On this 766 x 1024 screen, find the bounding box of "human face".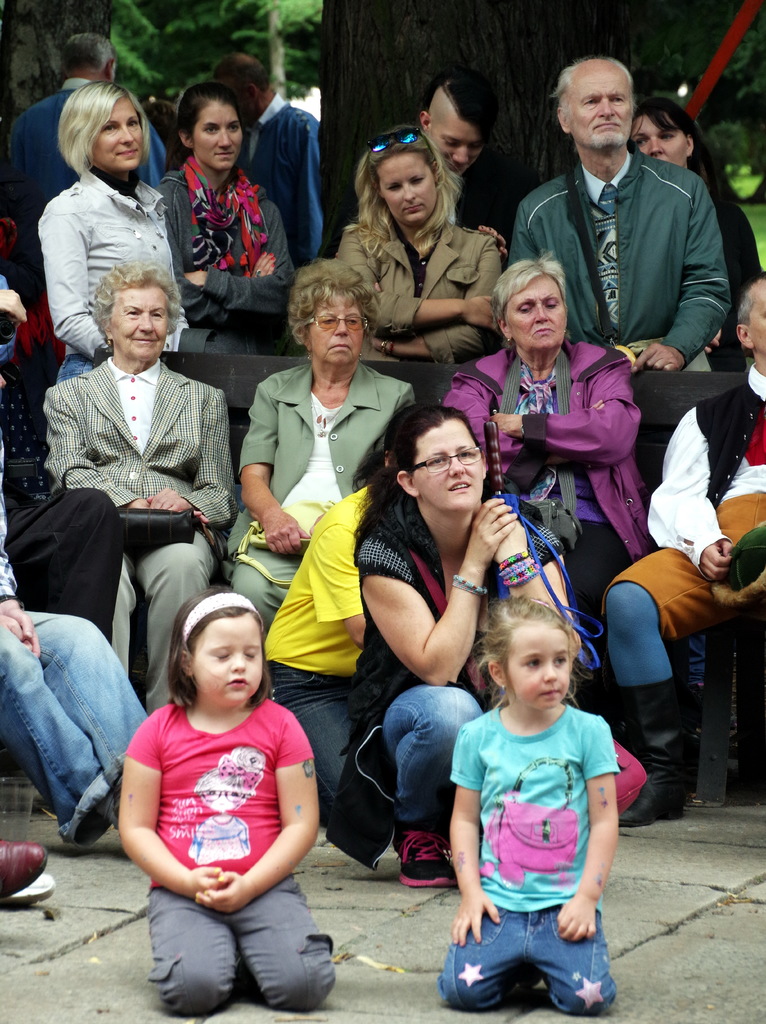
Bounding box: [108, 279, 163, 362].
